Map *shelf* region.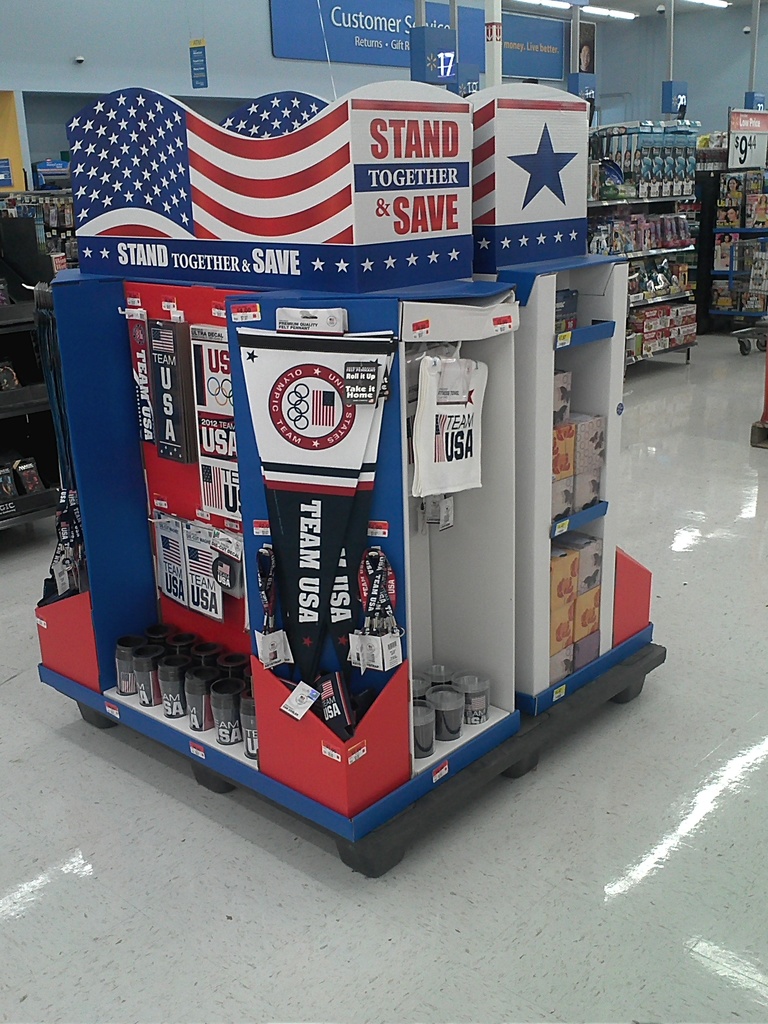
Mapped to <box>27,239,620,850</box>.
